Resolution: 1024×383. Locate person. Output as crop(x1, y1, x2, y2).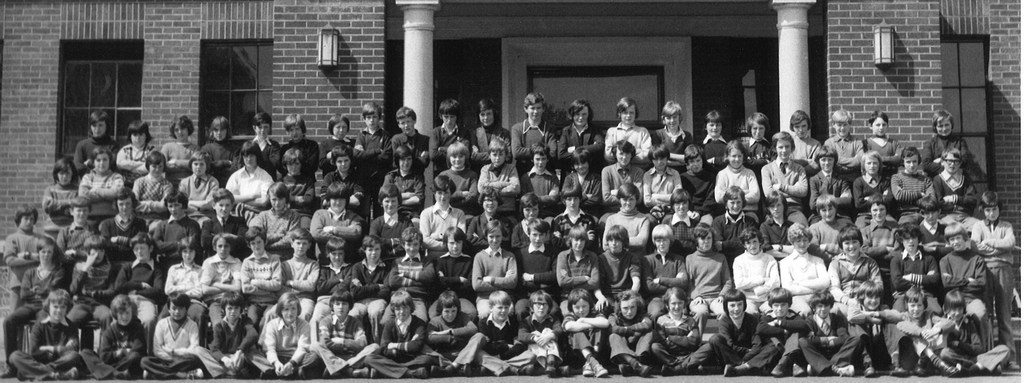
crop(517, 145, 562, 202).
